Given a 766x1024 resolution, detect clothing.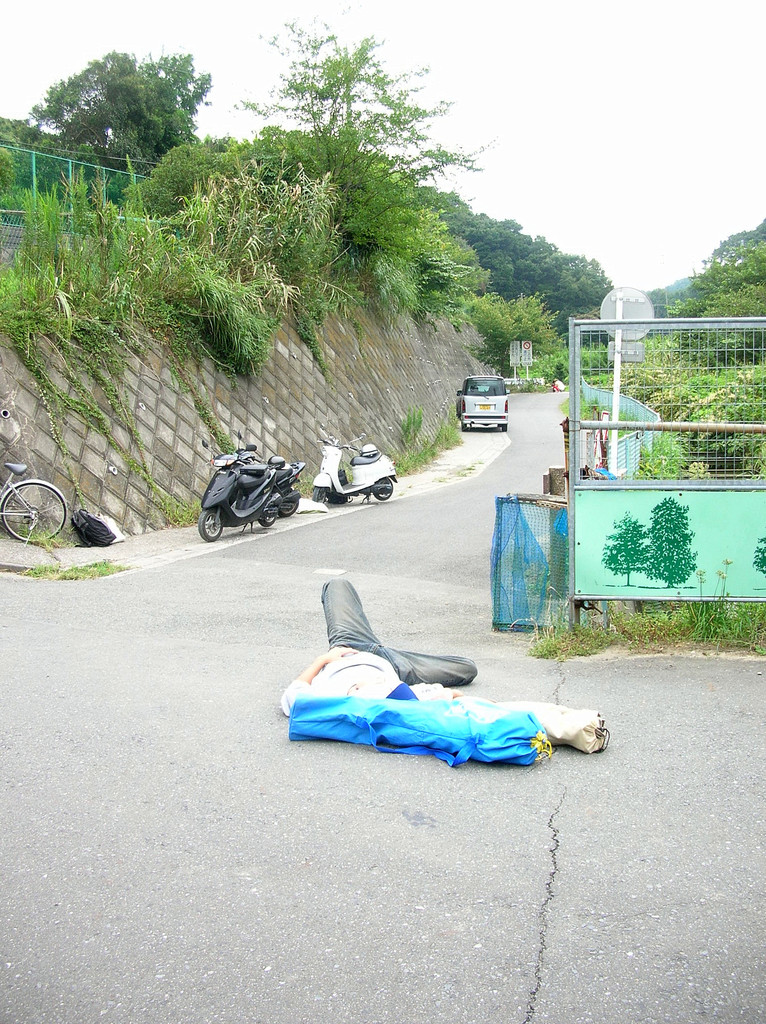
x1=280 y1=580 x2=475 y2=707.
